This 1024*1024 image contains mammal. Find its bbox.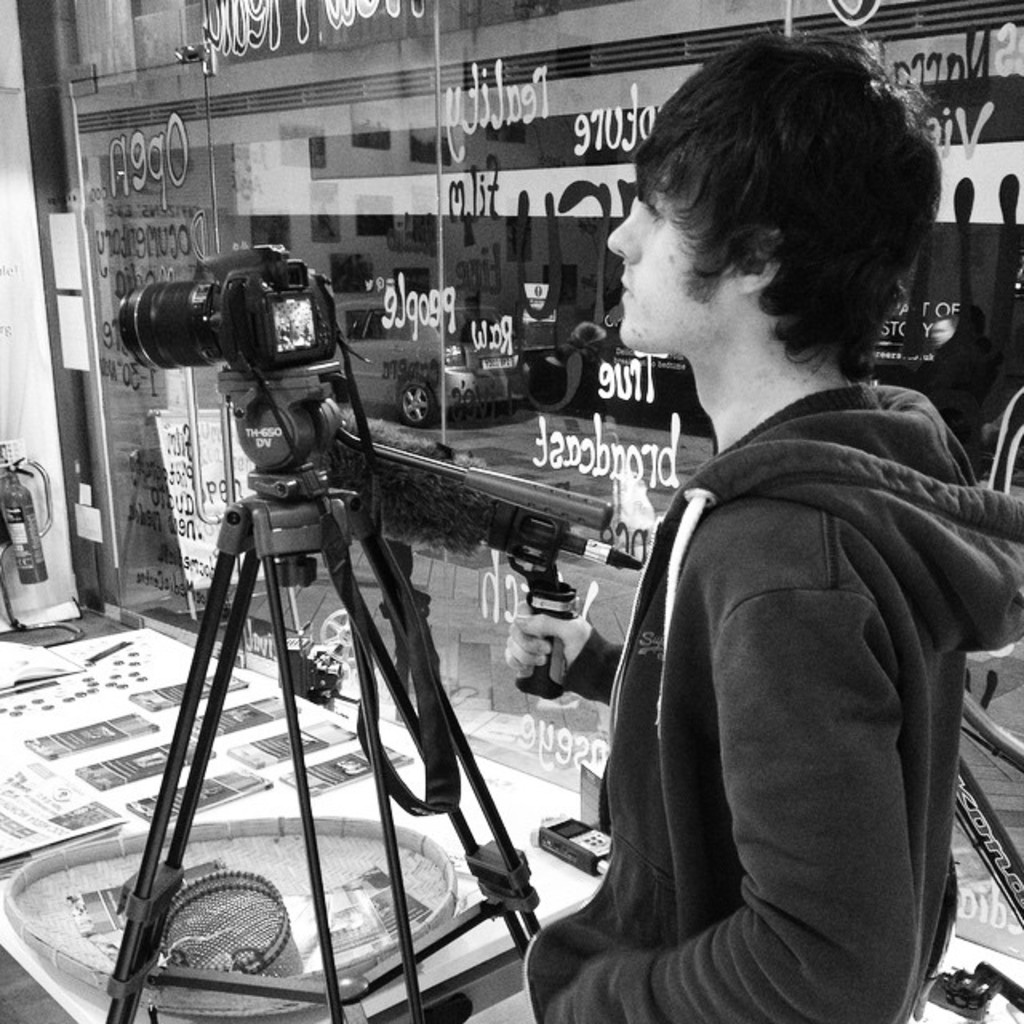
bbox(491, 101, 1014, 986).
